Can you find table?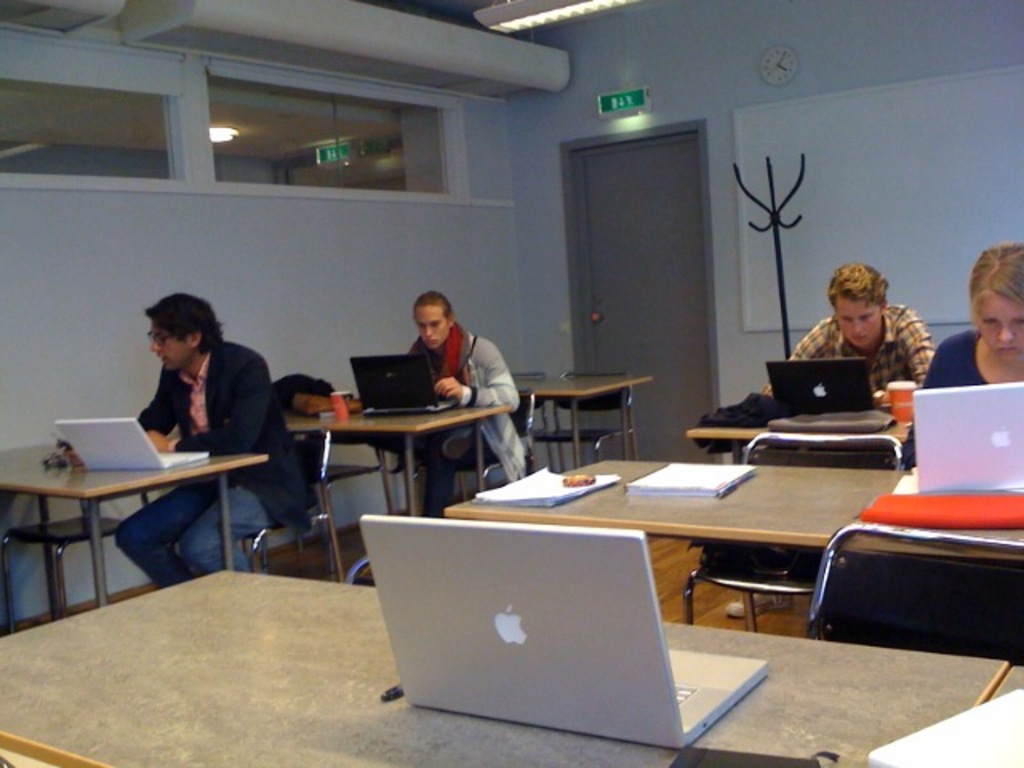
Yes, bounding box: l=509, t=373, r=659, b=469.
